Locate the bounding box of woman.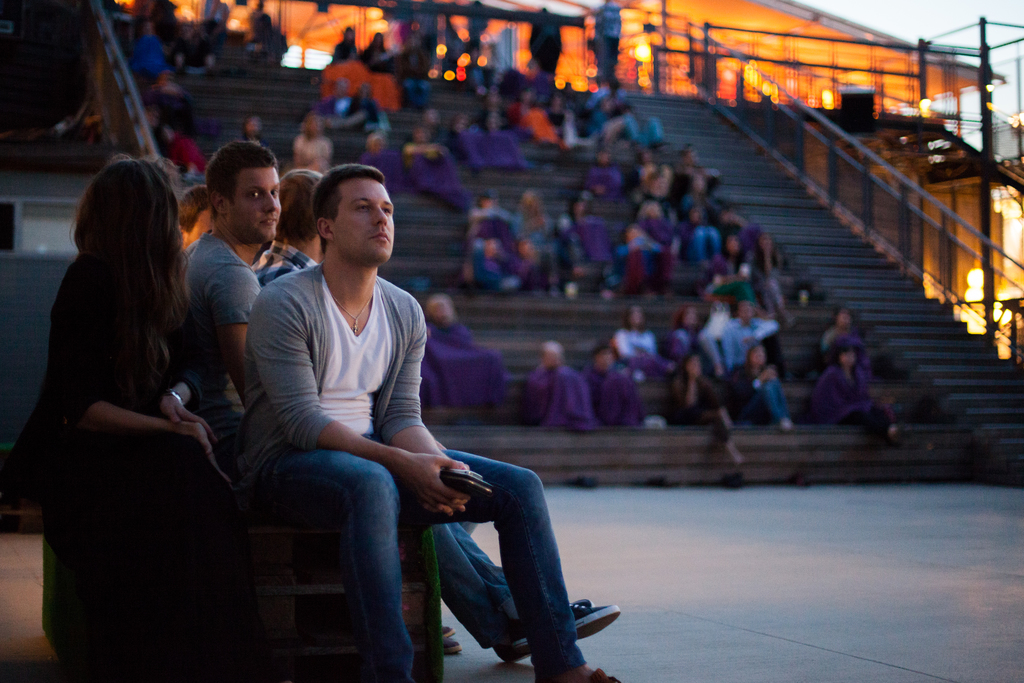
Bounding box: bbox=(507, 93, 564, 145).
